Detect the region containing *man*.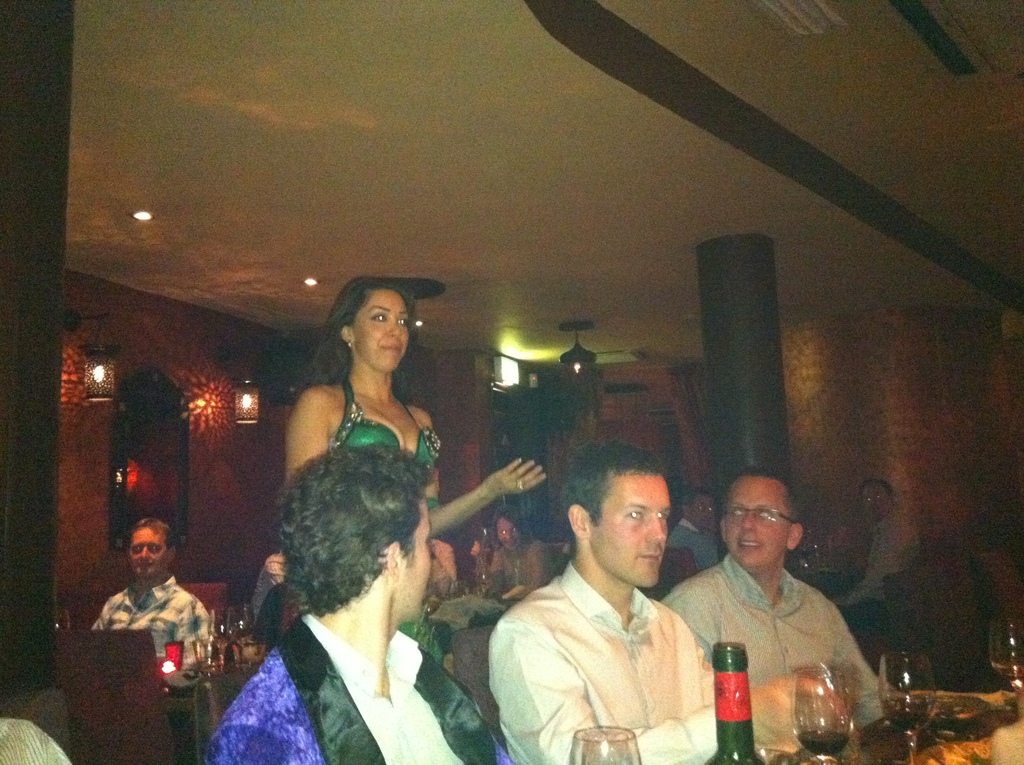
[97,517,211,675].
